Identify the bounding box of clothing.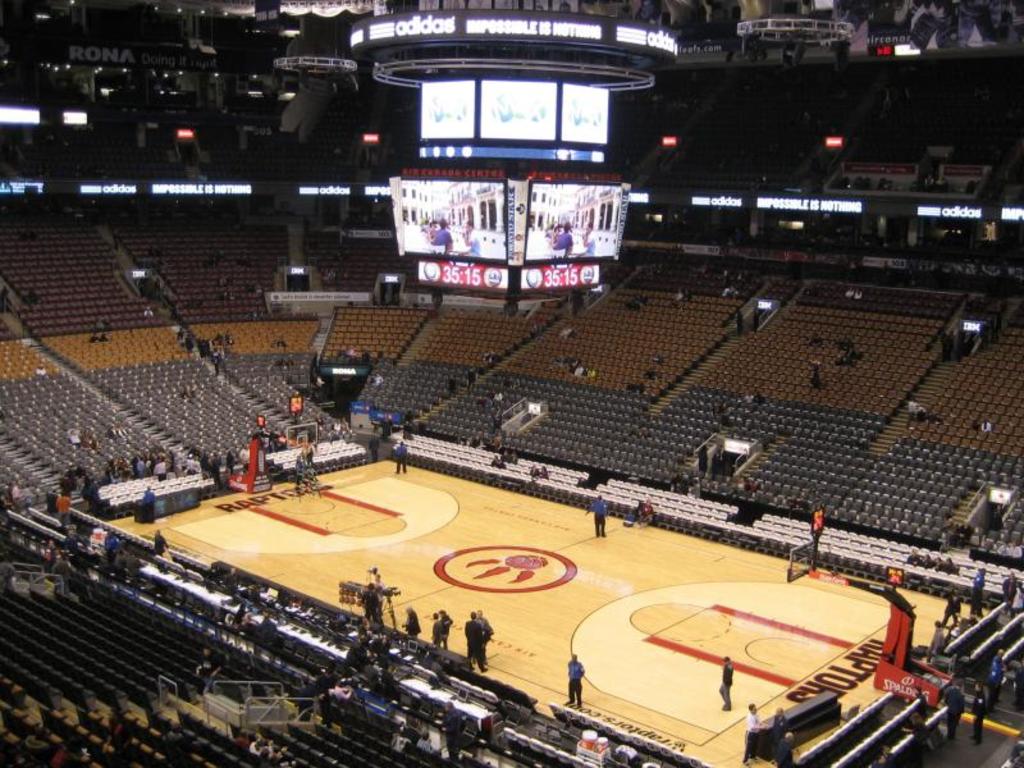
detection(717, 662, 737, 703).
